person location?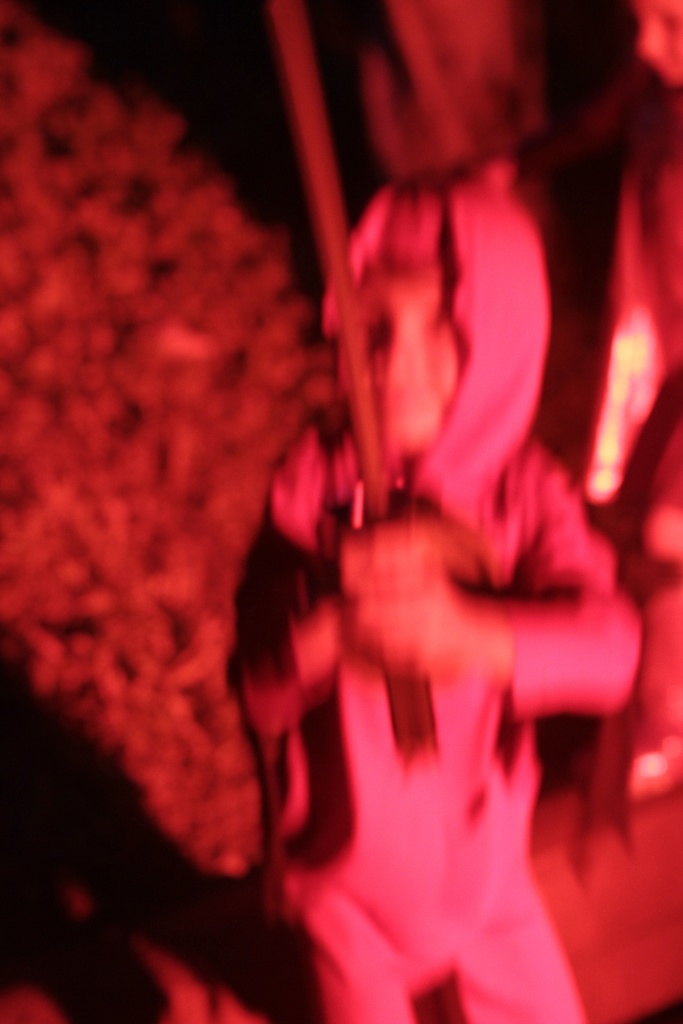
<bbox>242, 171, 643, 1023</bbox>
